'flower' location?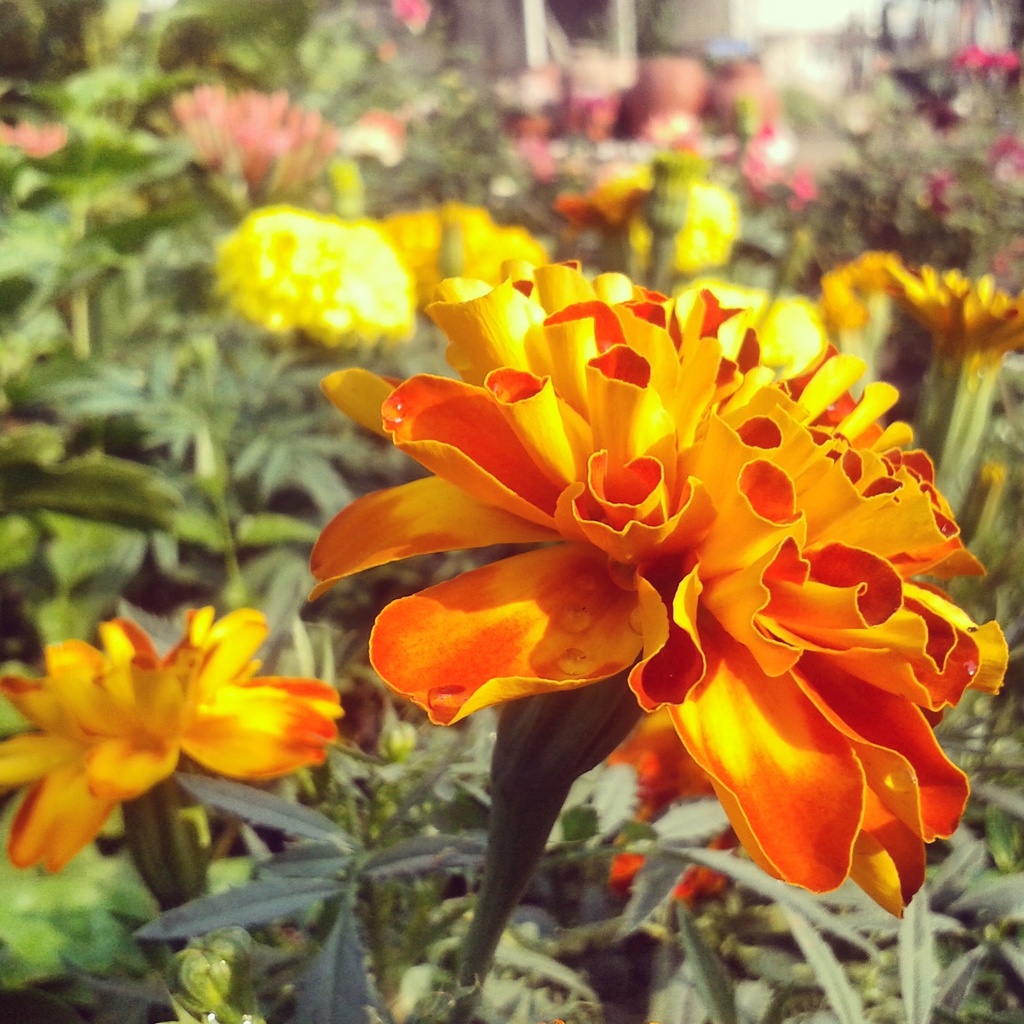
pyautogui.locateOnScreen(604, 829, 735, 909)
